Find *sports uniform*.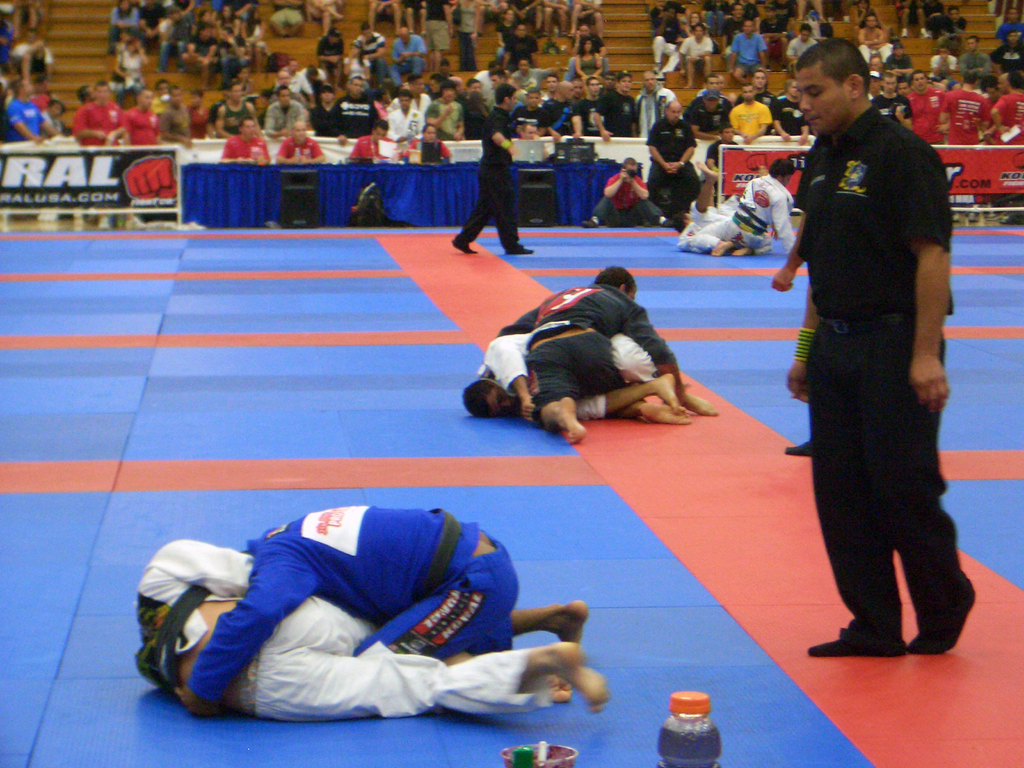
region(804, 102, 988, 657).
